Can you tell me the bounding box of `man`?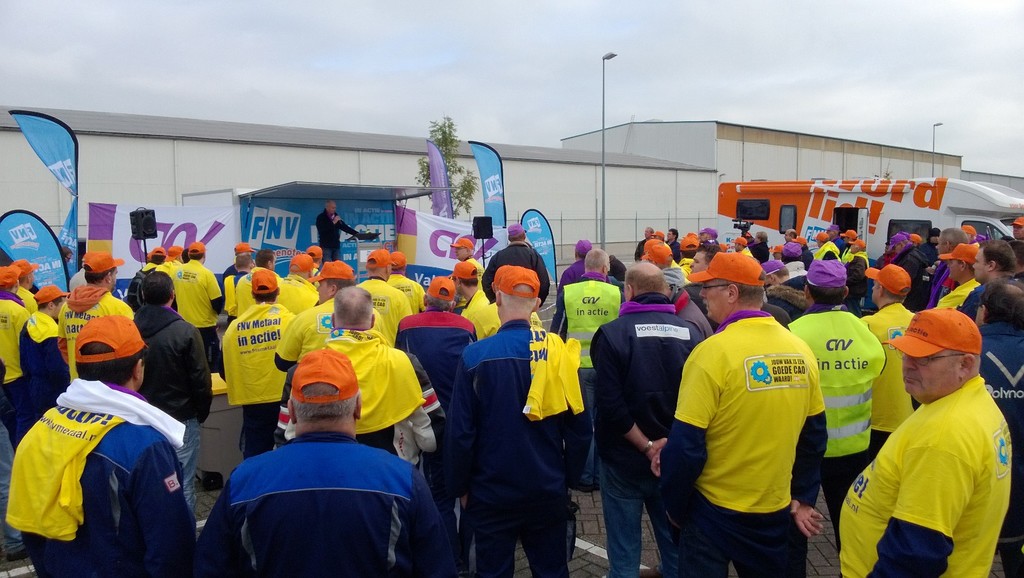
Rect(3, 315, 204, 577).
